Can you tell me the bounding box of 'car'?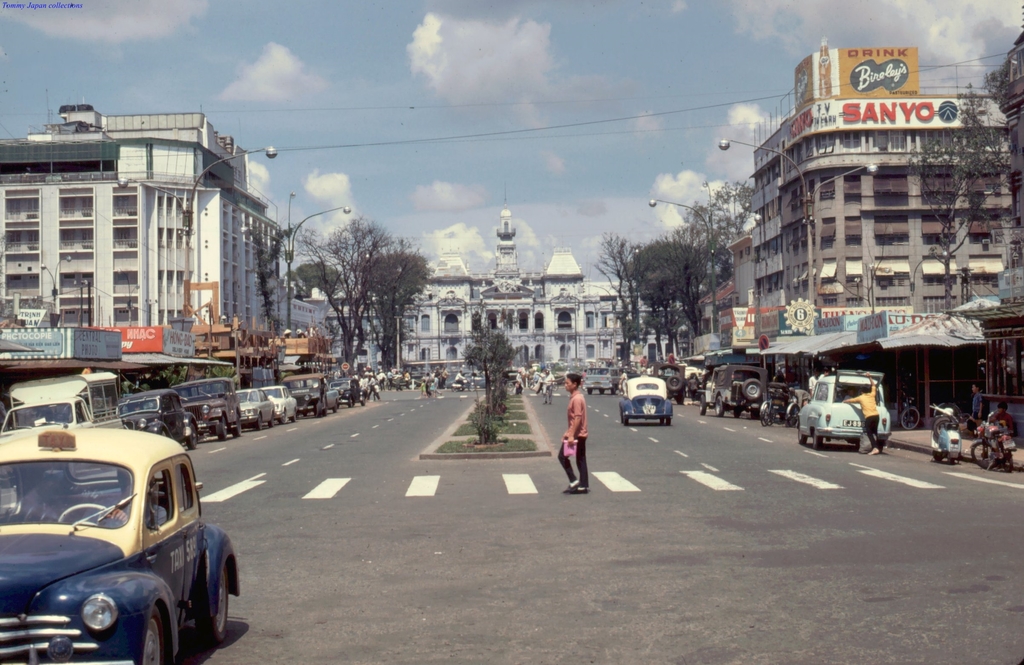
621 367 673 426.
